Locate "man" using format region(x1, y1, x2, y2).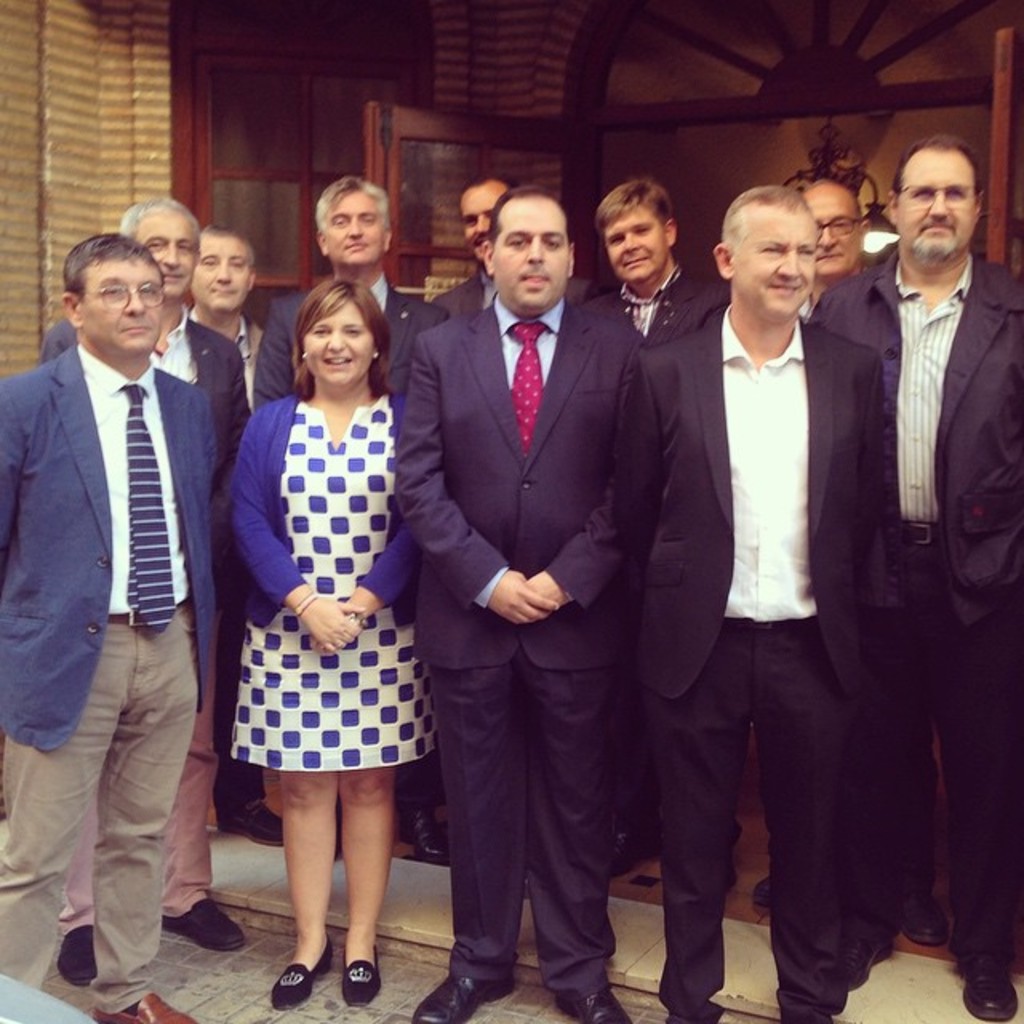
region(394, 173, 646, 1023).
